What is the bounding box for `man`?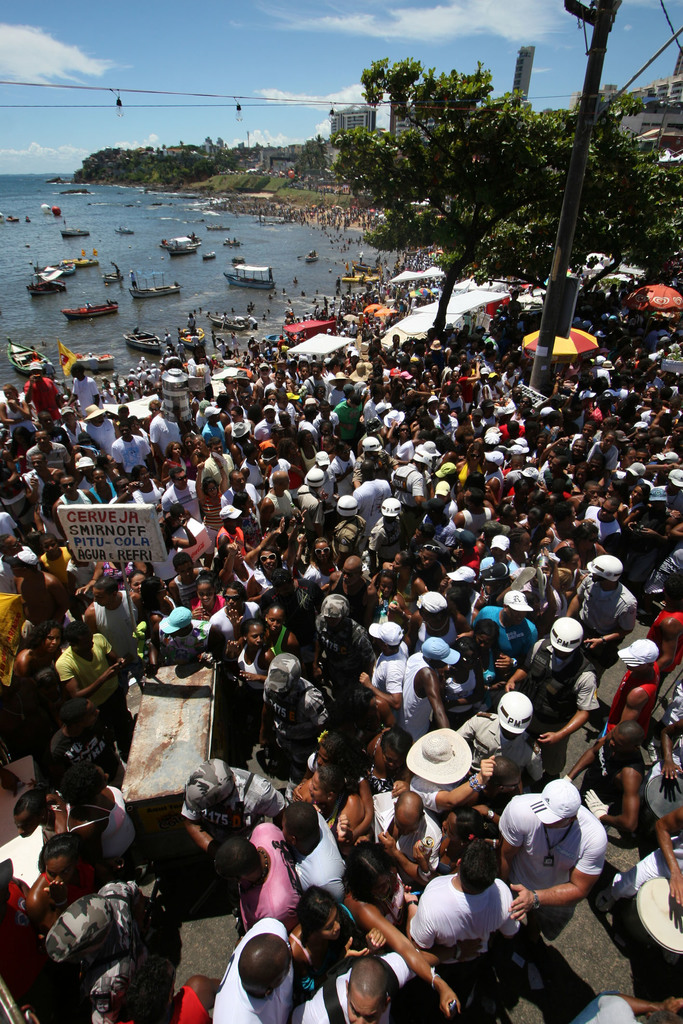
left=467, top=589, right=541, bottom=687.
